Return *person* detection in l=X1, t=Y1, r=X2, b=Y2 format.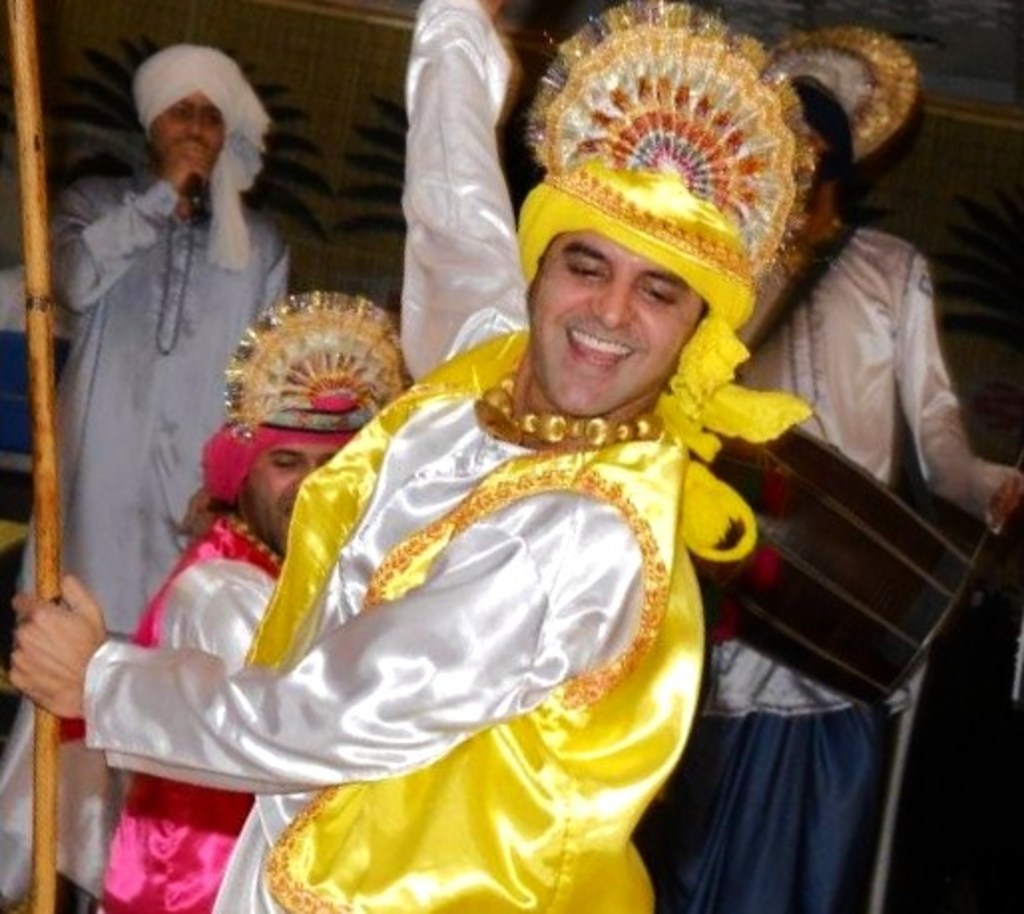
l=630, t=20, r=1022, b=912.
